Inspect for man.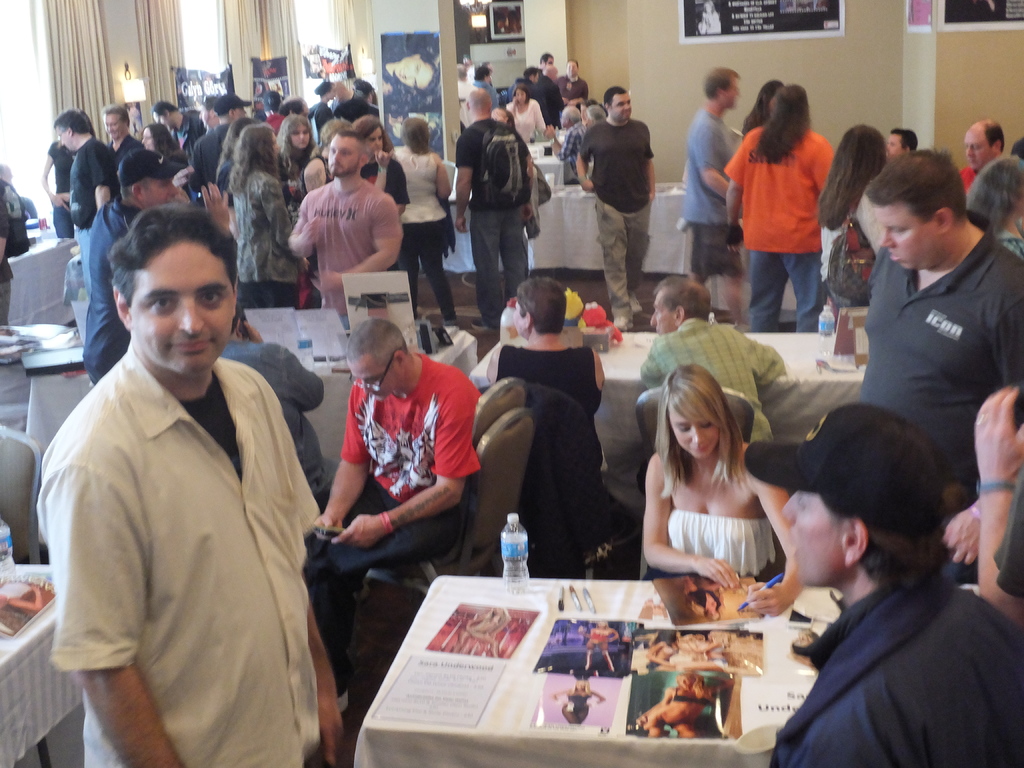
Inspection: rect(49, 103, 119, 300).
